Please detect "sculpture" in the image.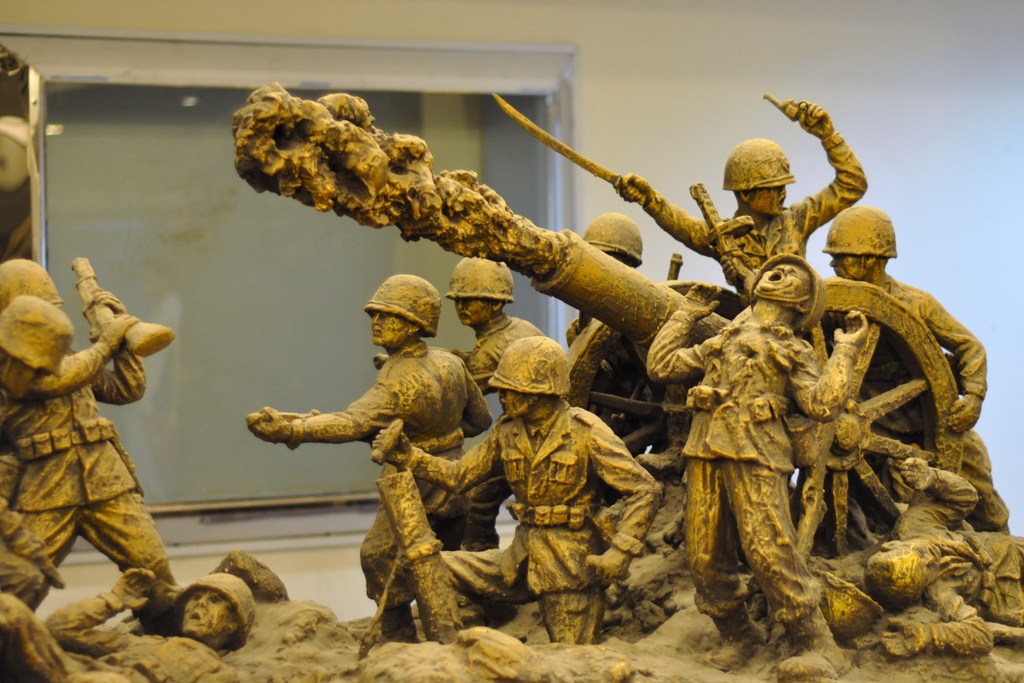
{"x1": 233, "y1": 272, "x2": 511, "y2": 640}.
